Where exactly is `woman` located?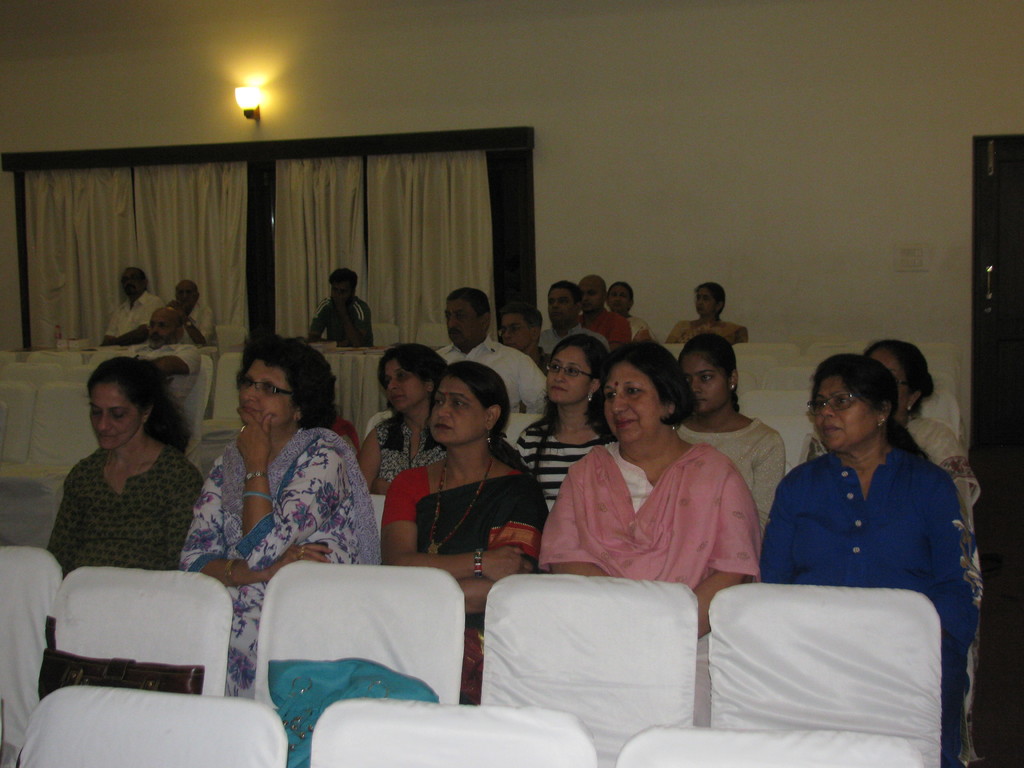
Its bounding box is 796/338/978/607.
